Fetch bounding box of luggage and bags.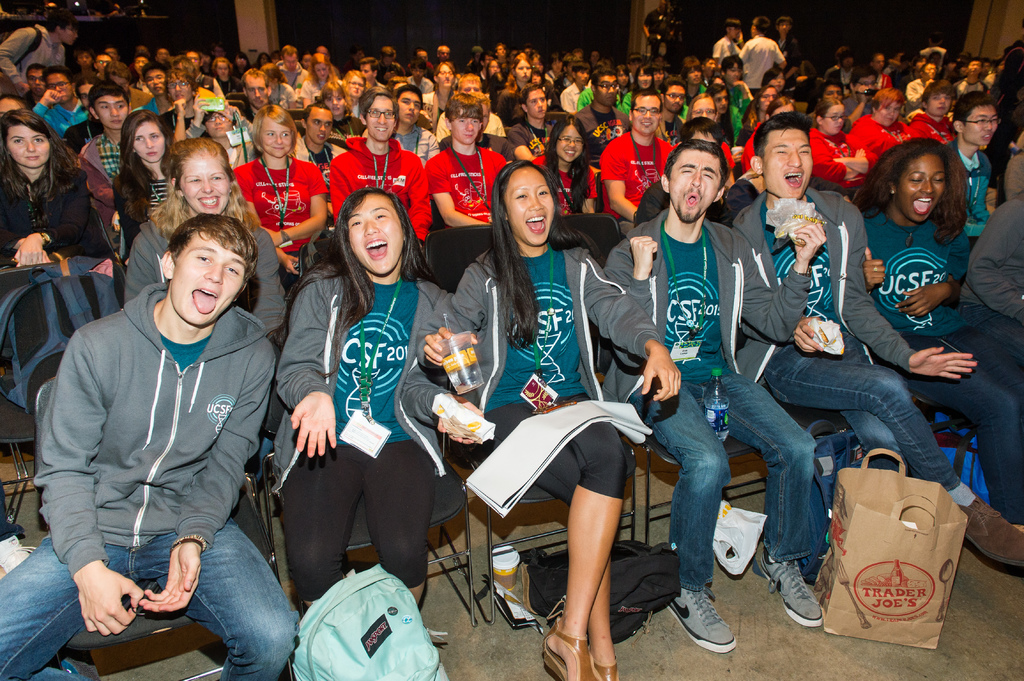
Bbox: {"x1": 0, "y1": 253, "x2": 123, "y2": 412}.
